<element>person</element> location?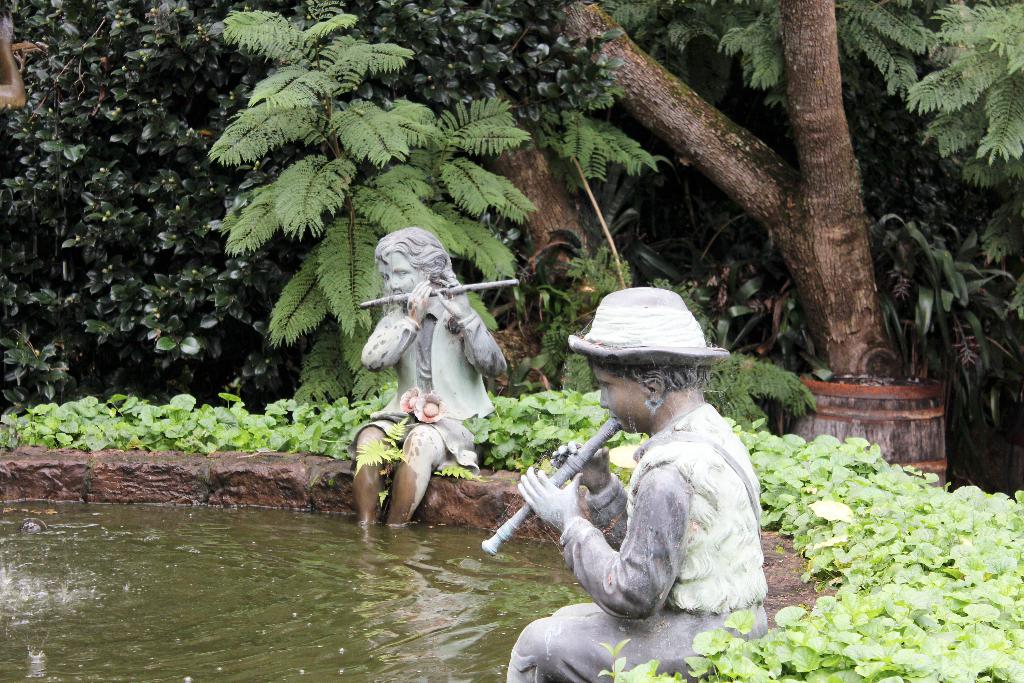
{"left": 508, "top": 286, "right": 770, "bottom": 682}
